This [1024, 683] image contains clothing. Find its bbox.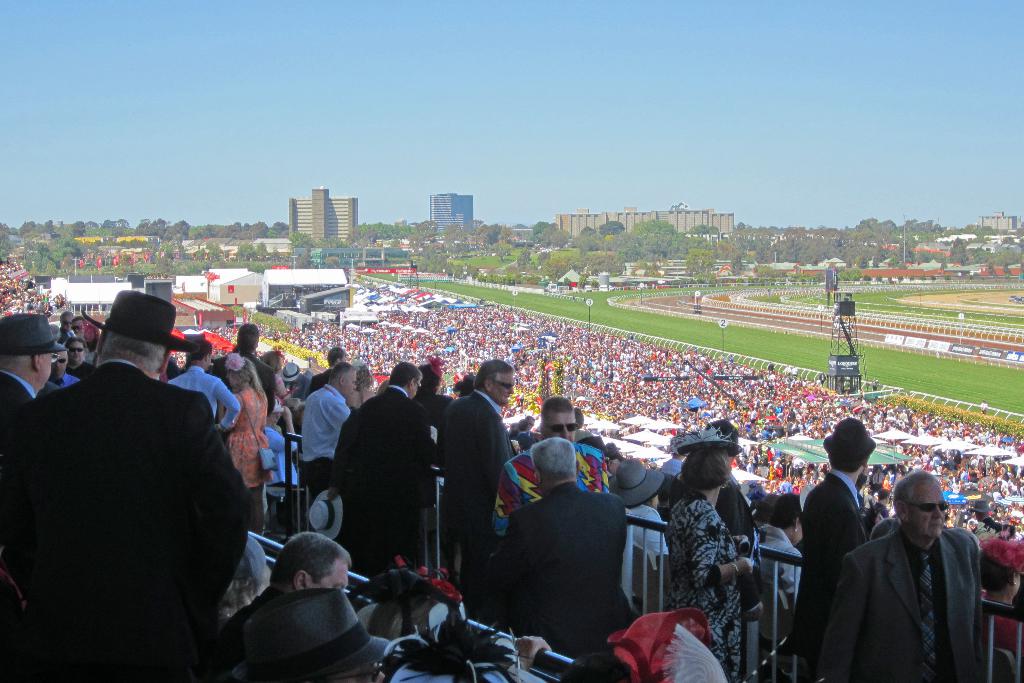
crop(260, 406, 285, 503).
